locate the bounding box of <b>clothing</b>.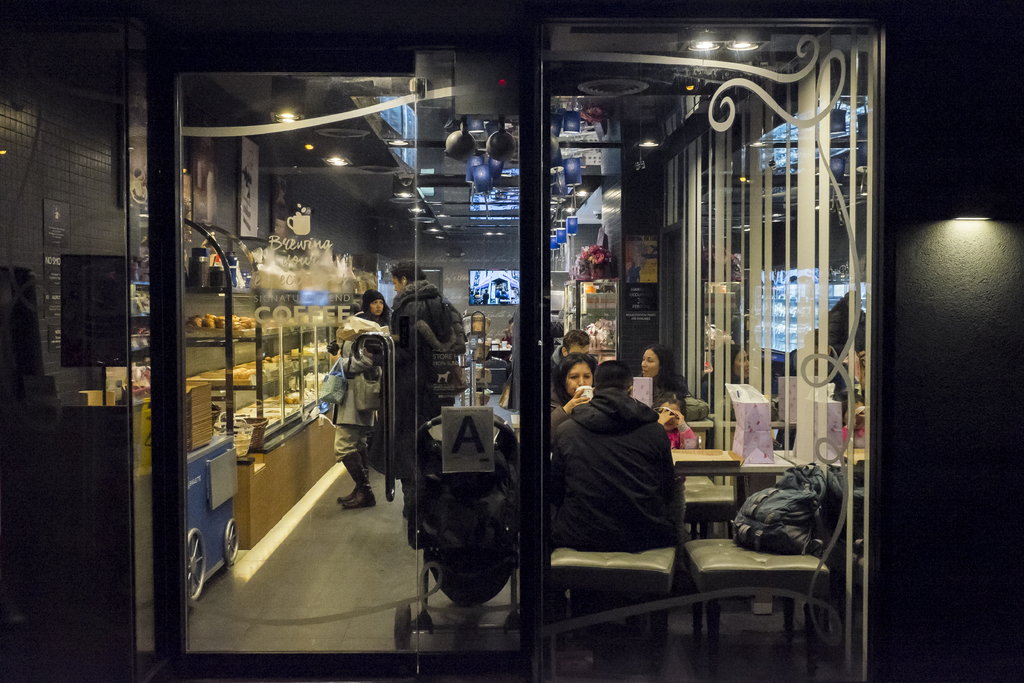
Bounding box: [647, 369, 678, 443].
